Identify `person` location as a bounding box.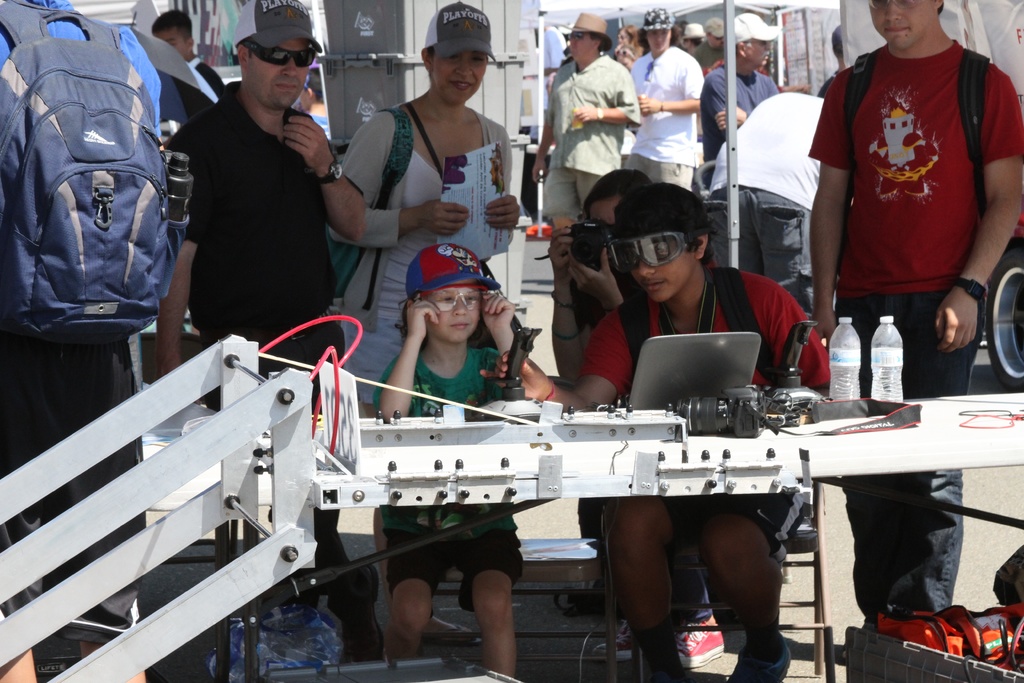
left=529, top=20, right=636, bottom=256.
